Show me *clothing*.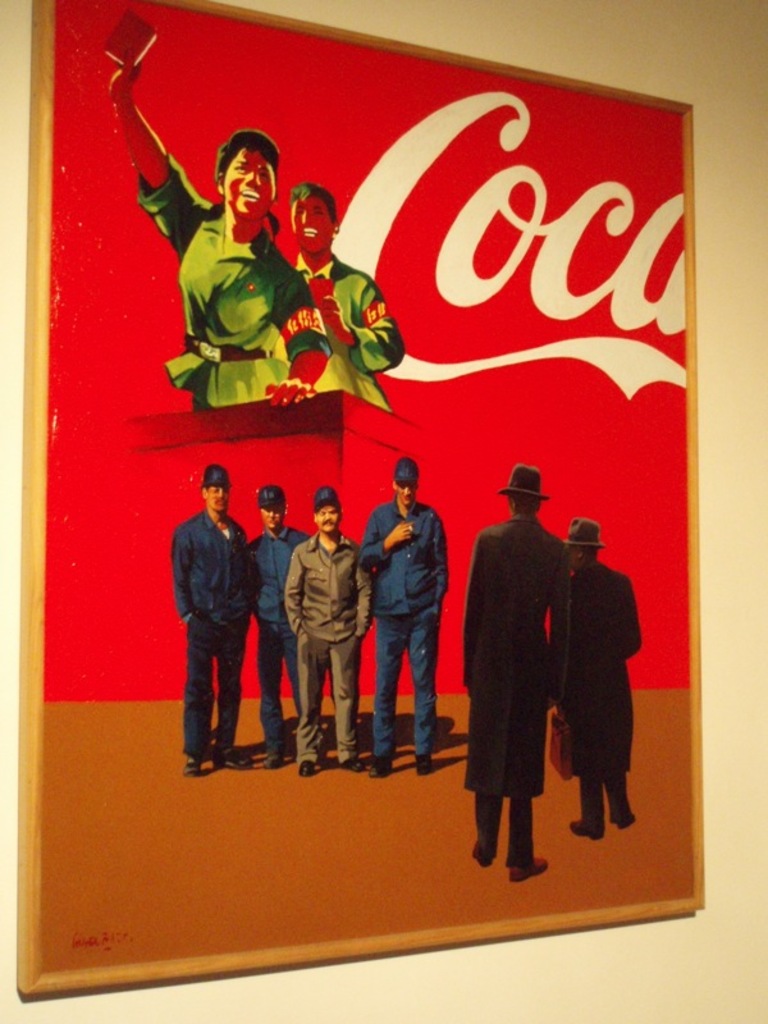
*clothing* is here: x1=362 y1=503 x2=458 y2=750.
